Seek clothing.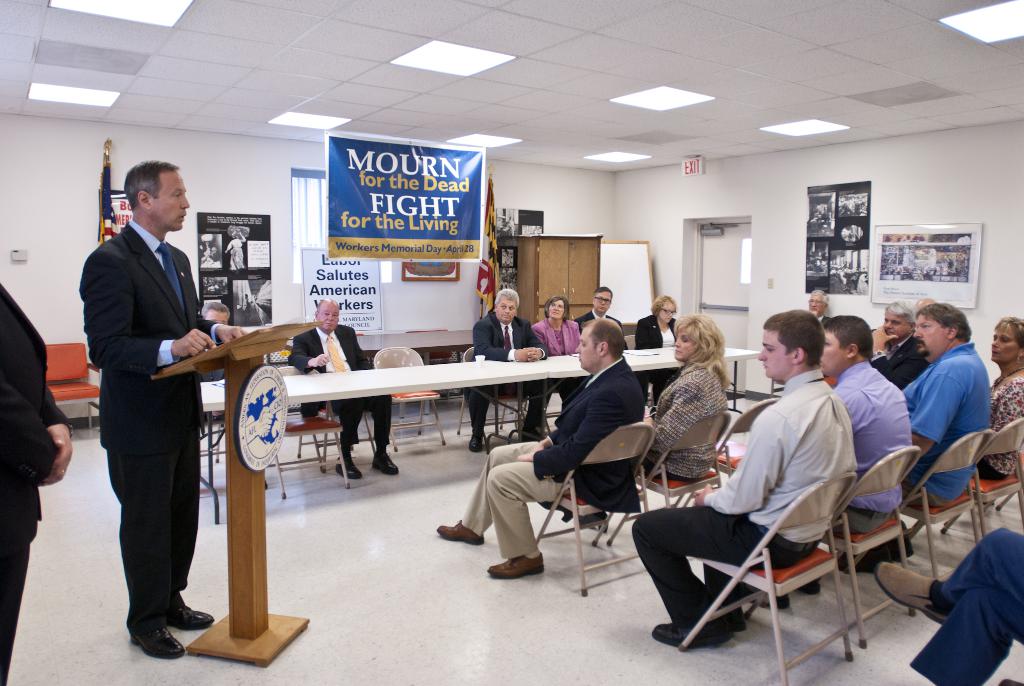
rect(638, 311, 679, 352).
